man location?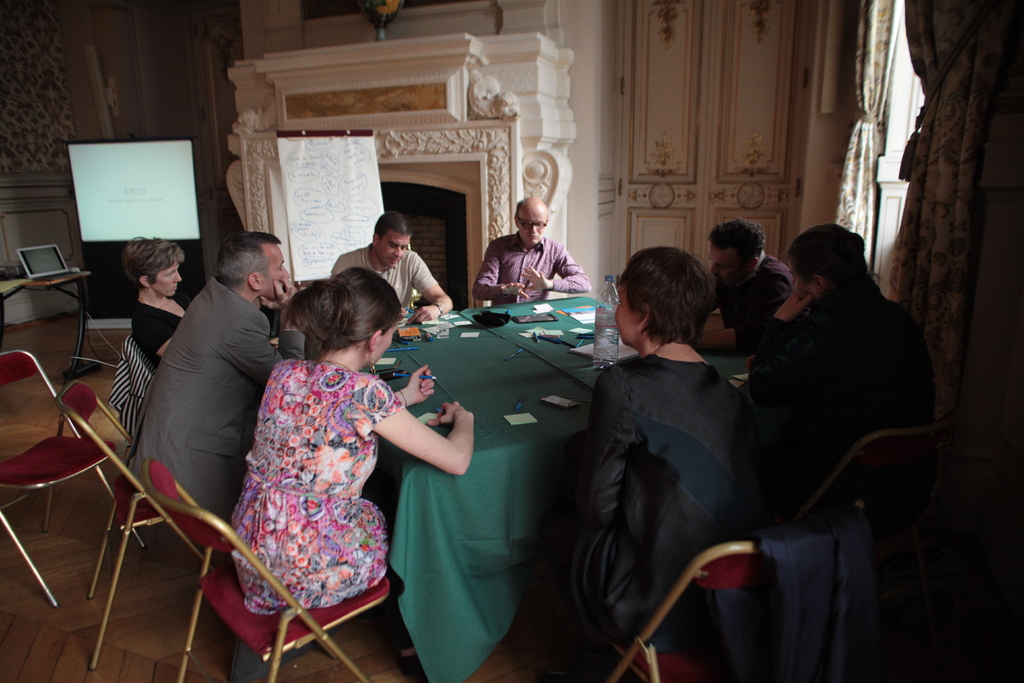
bbox=(703, 217, 794, 350)
